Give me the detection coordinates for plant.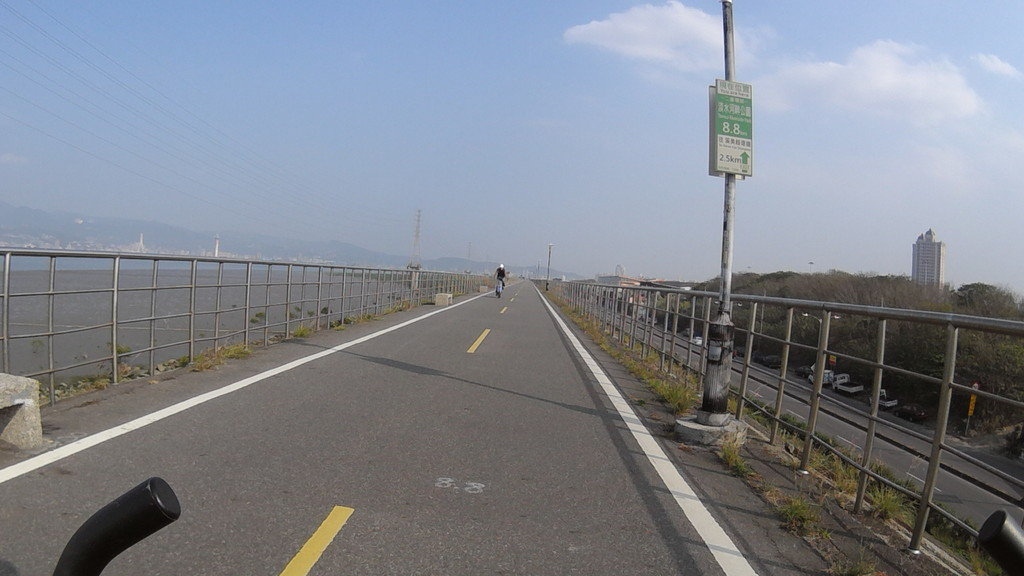
{"left": 869, "top": 479, "right": 911, "bottom": 518}.
